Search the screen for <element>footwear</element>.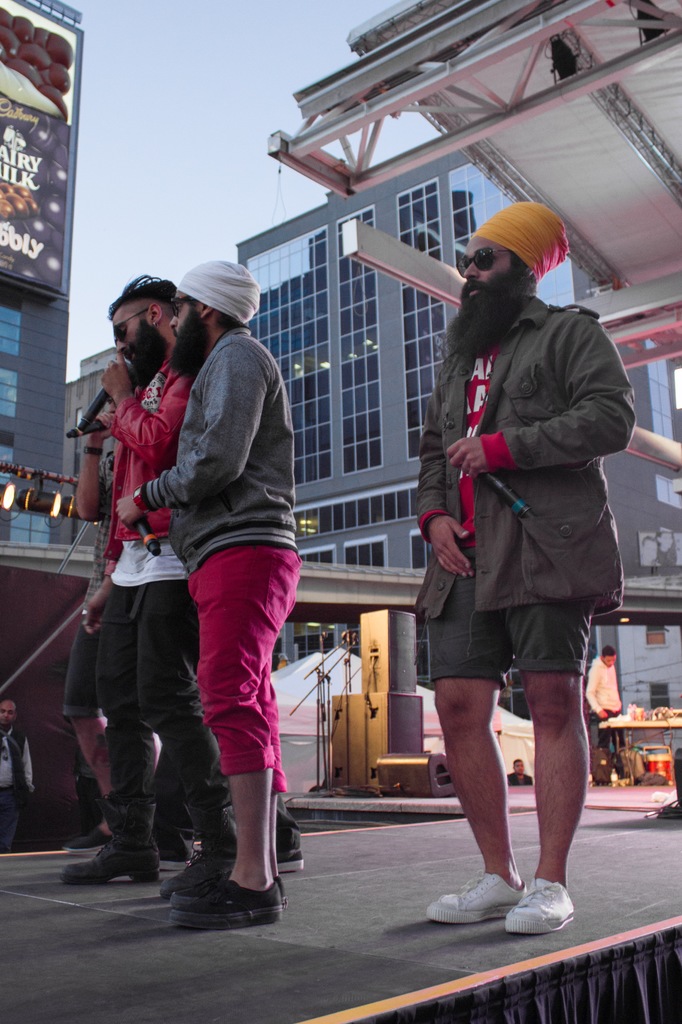
Found at detection(63, 827, 114, 858).
